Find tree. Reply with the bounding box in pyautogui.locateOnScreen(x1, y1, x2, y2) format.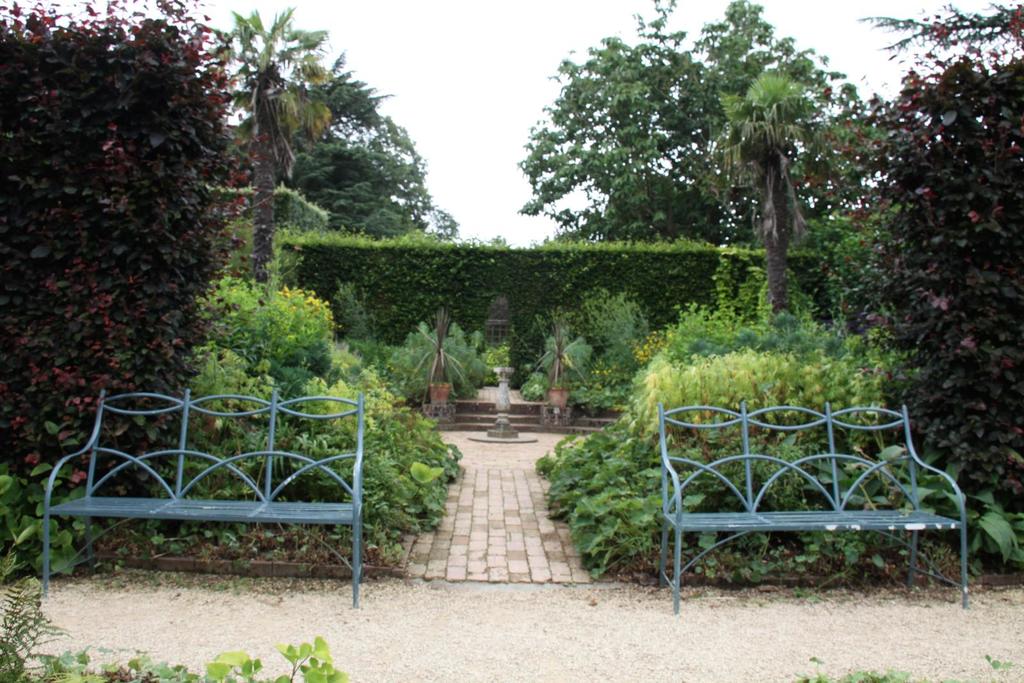
pyautogui.locateOnScreen(711, 72, 831, 335).
